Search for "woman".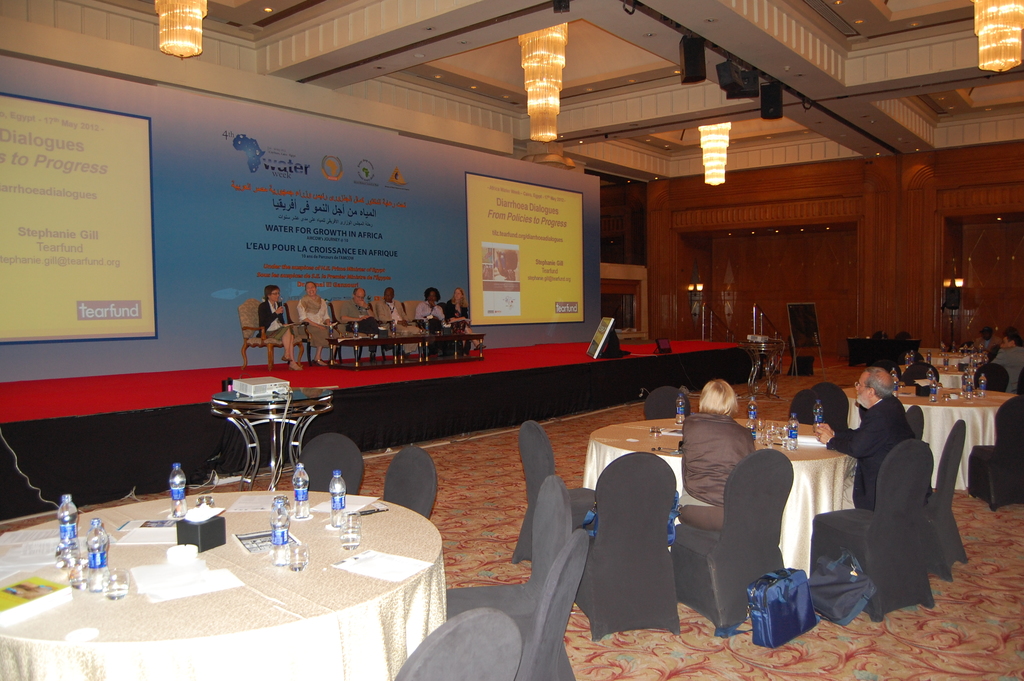
Found at region(259, 279, 299, 372).
